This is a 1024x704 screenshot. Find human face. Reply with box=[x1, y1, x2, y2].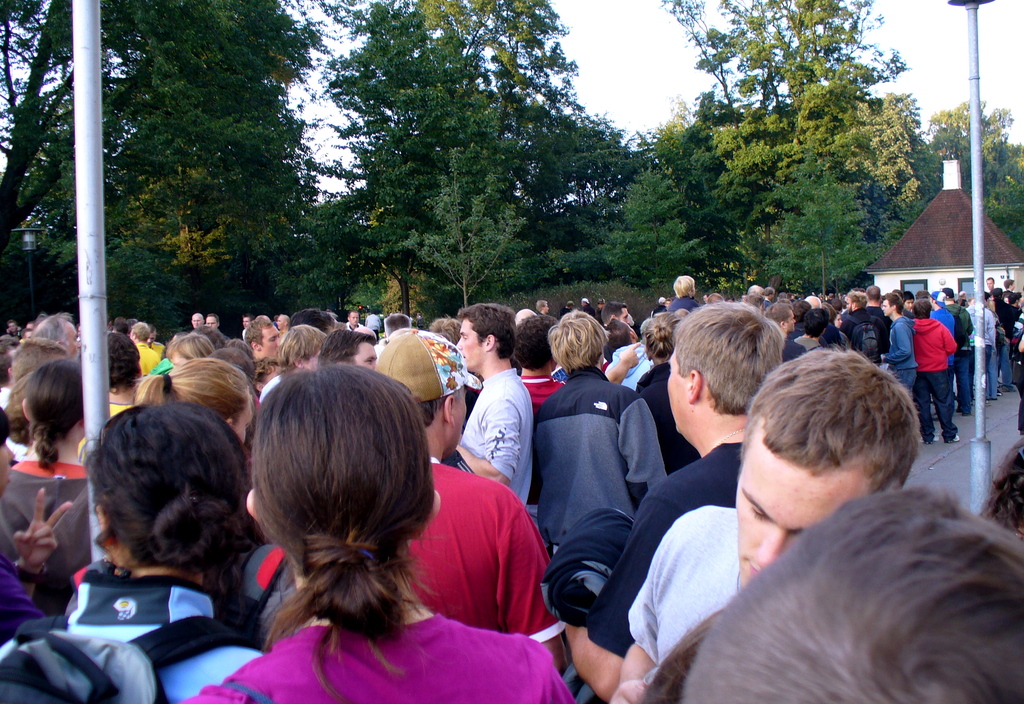
box=[356, 342, 375, 372].
